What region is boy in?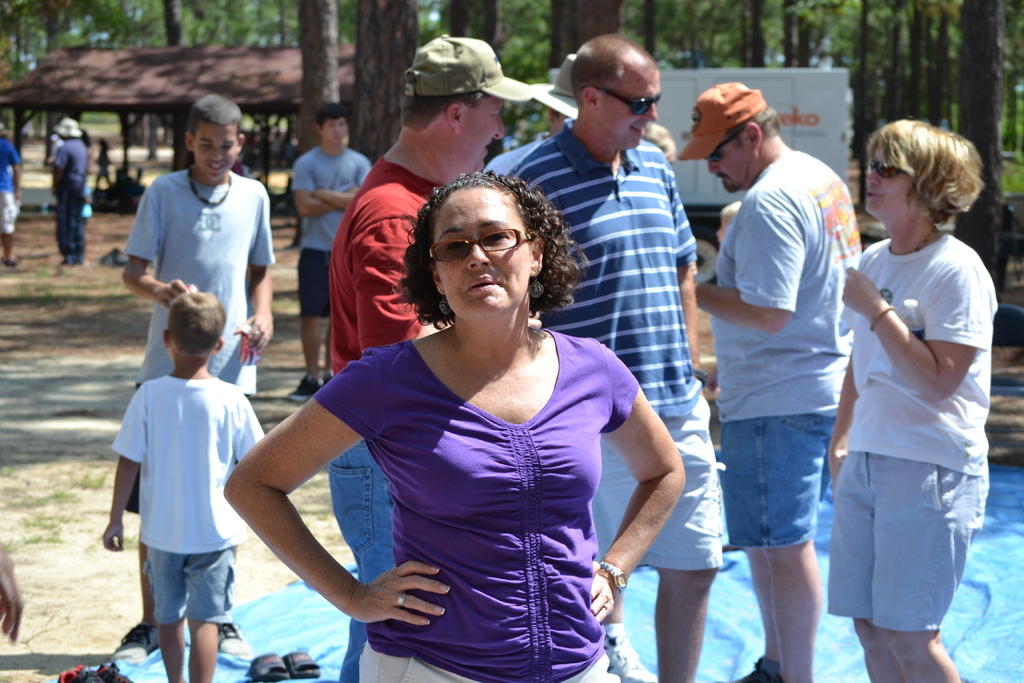
[x1=102, y1=286, x2=268, y2=682].
